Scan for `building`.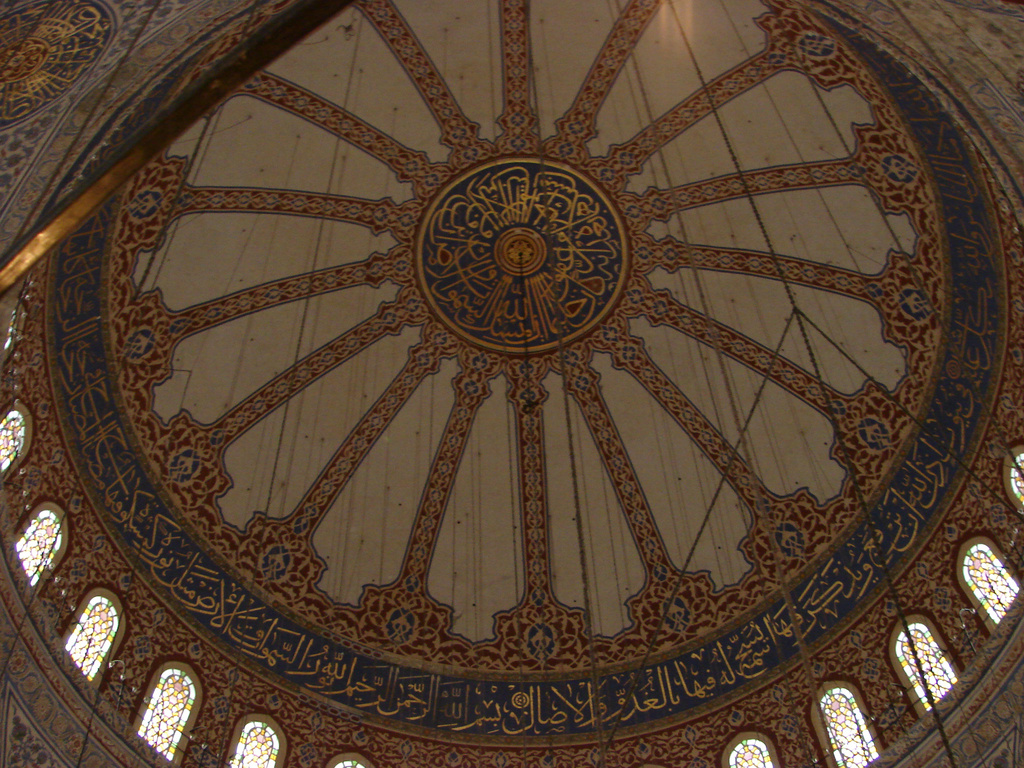
Scan result: 0/0/1023/767.
